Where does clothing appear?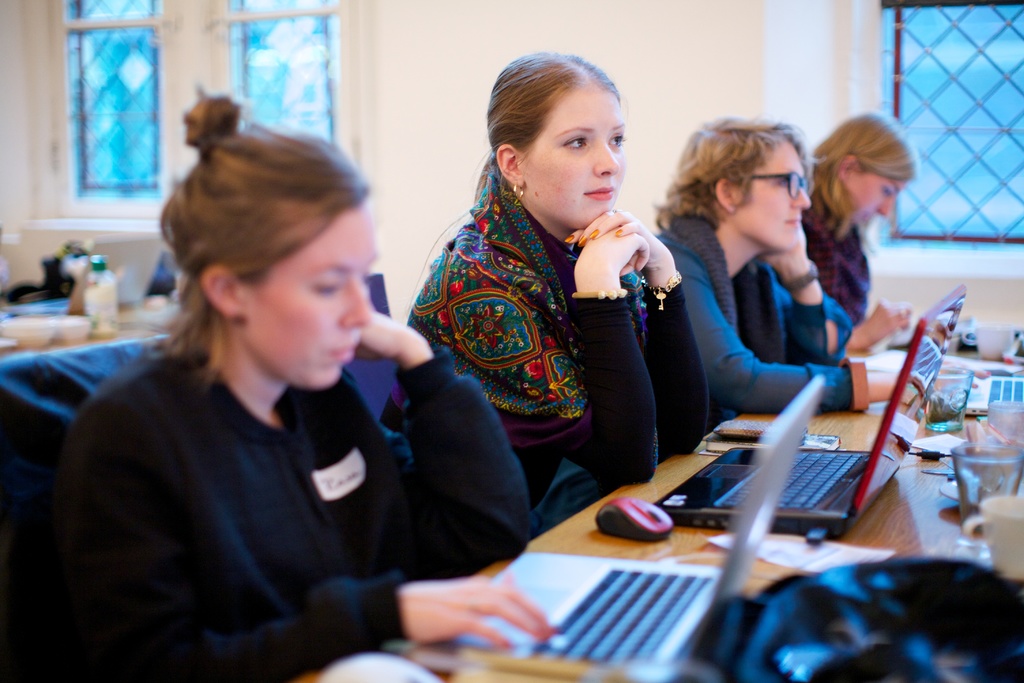
Appears at bbox(772, 200, 883, 331).
